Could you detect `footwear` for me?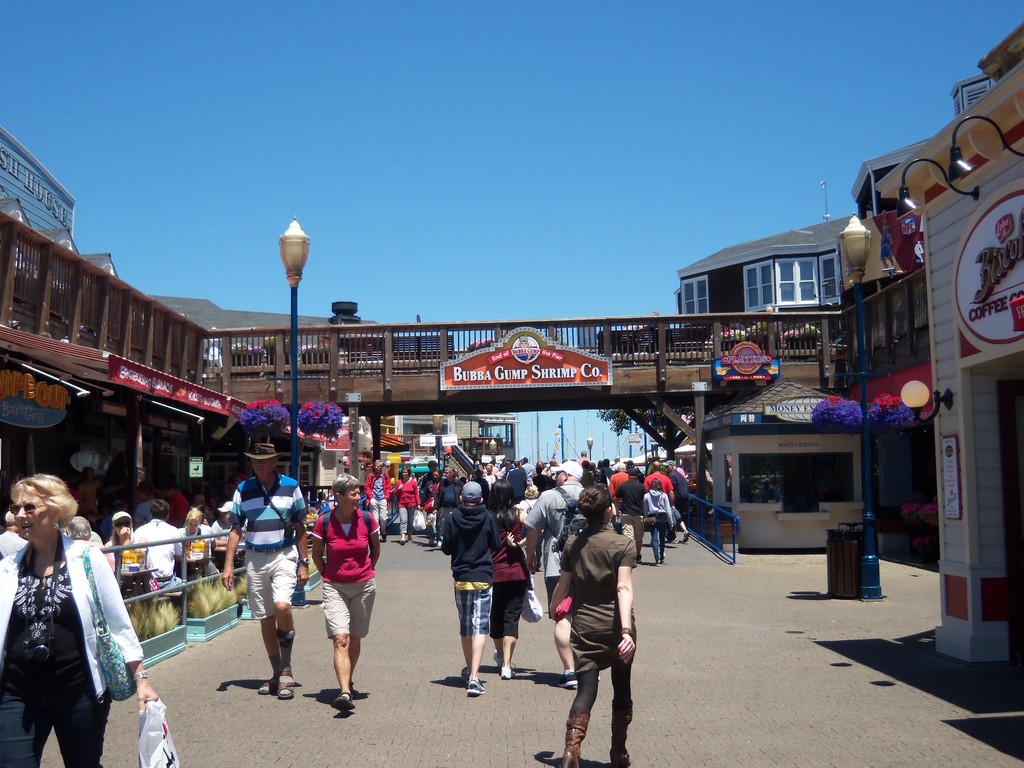
Detection result: Rect(332, 695, 352, 712).
